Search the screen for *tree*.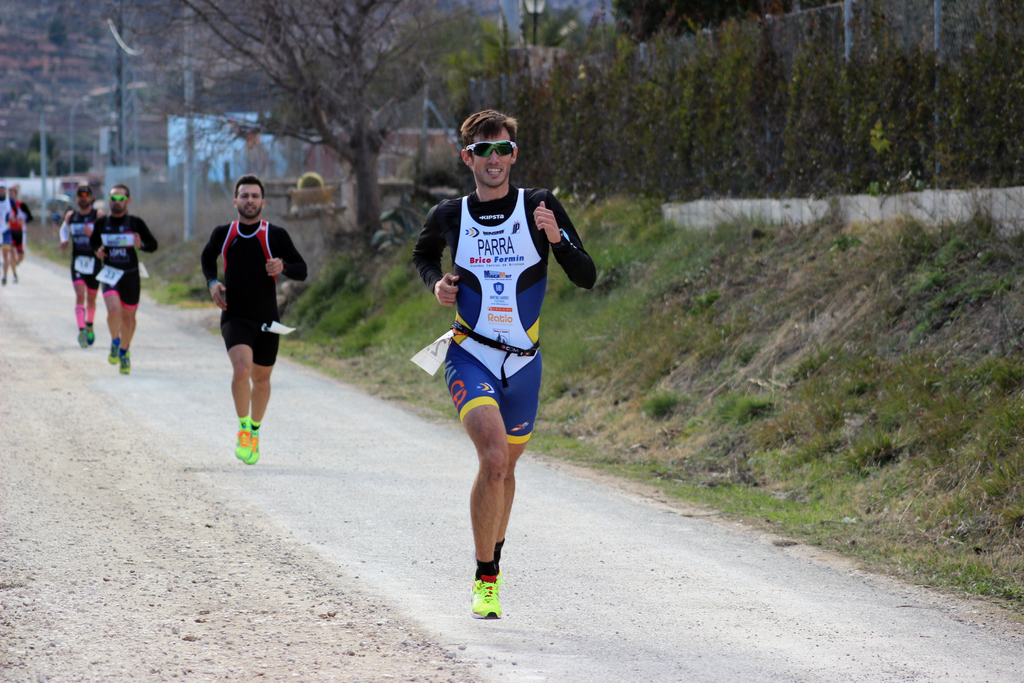
Found at {"x1": 607, "y1": 0, "x2": 799, "y2": 49}.
